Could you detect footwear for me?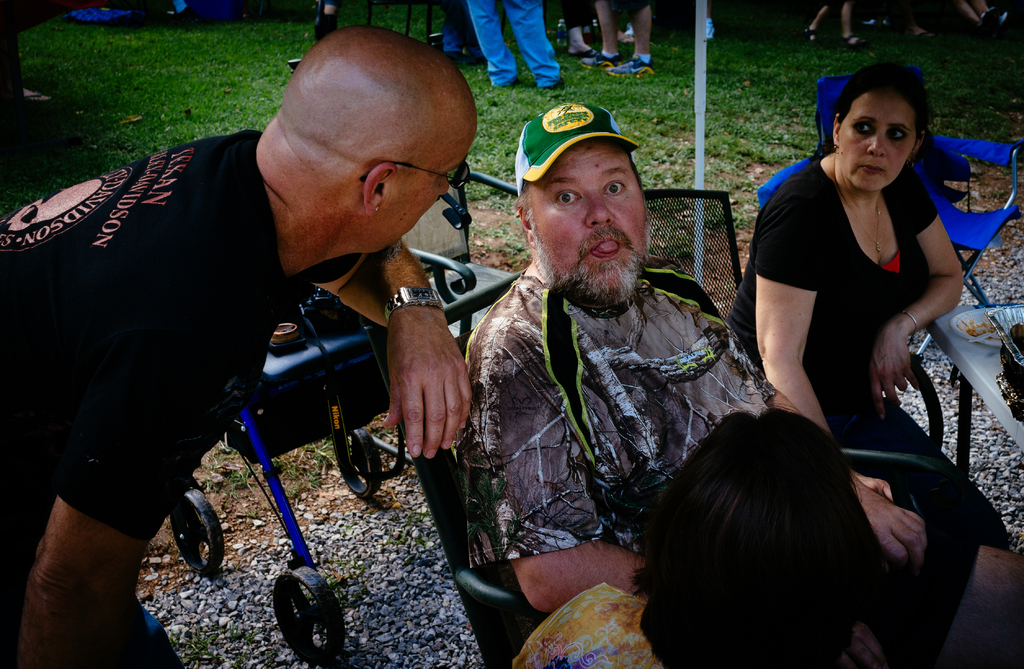
Detection result: x1=796, y1=29, x2=828, y2=49.
